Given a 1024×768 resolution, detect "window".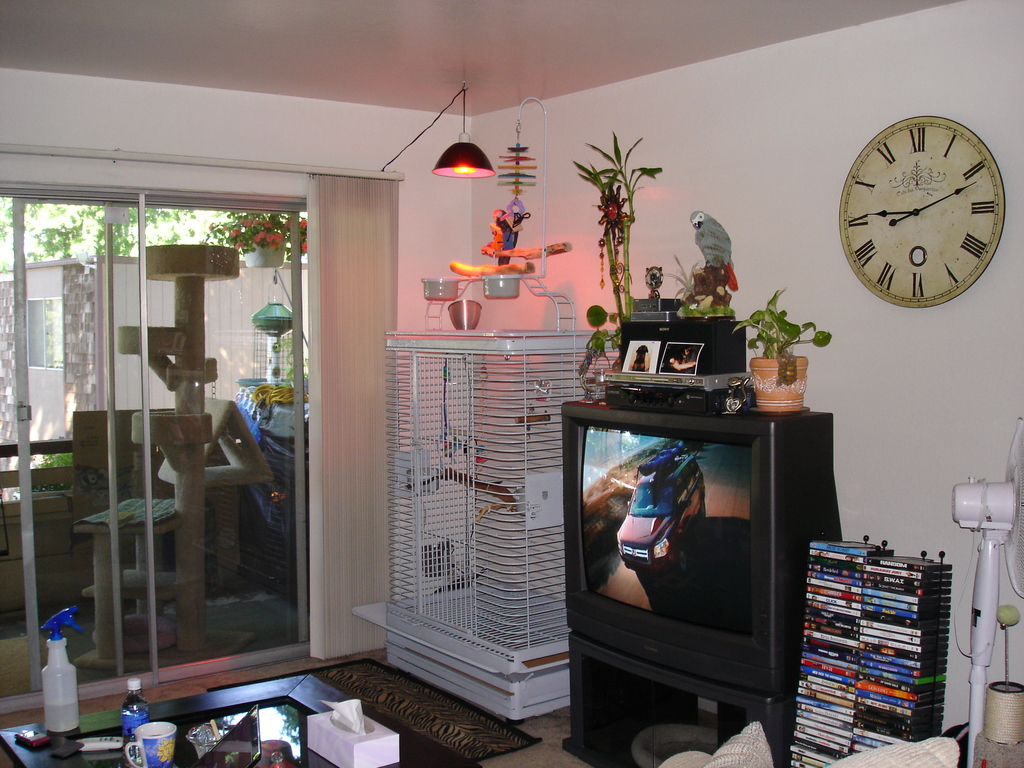
crop(25, 296, 63, 371).
